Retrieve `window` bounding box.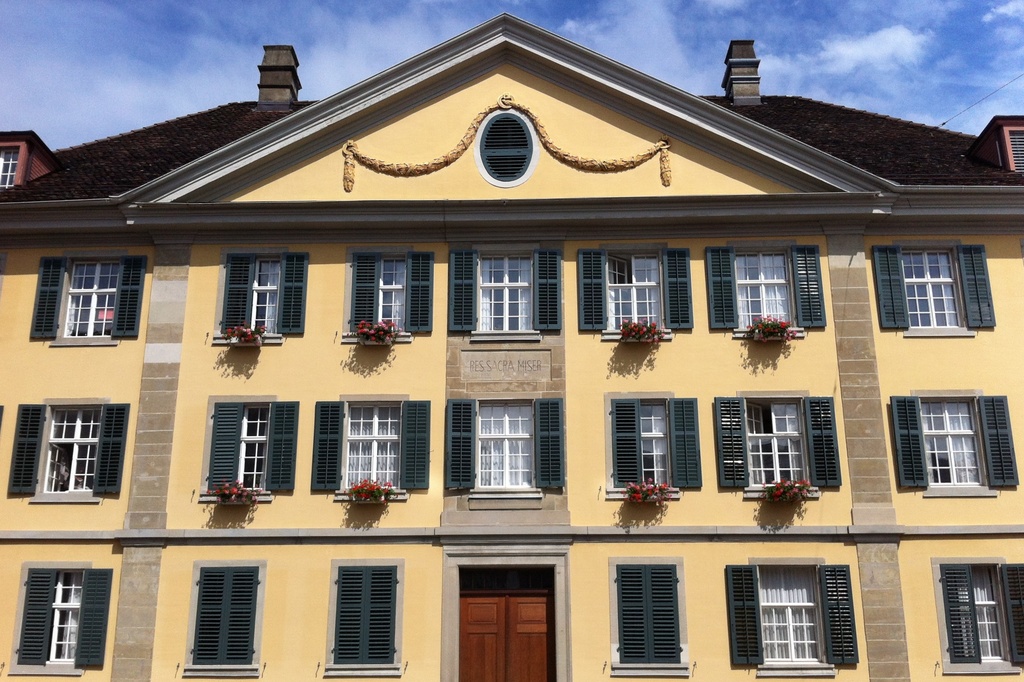
Bounding box: <box>181,555,268,677</box>.
